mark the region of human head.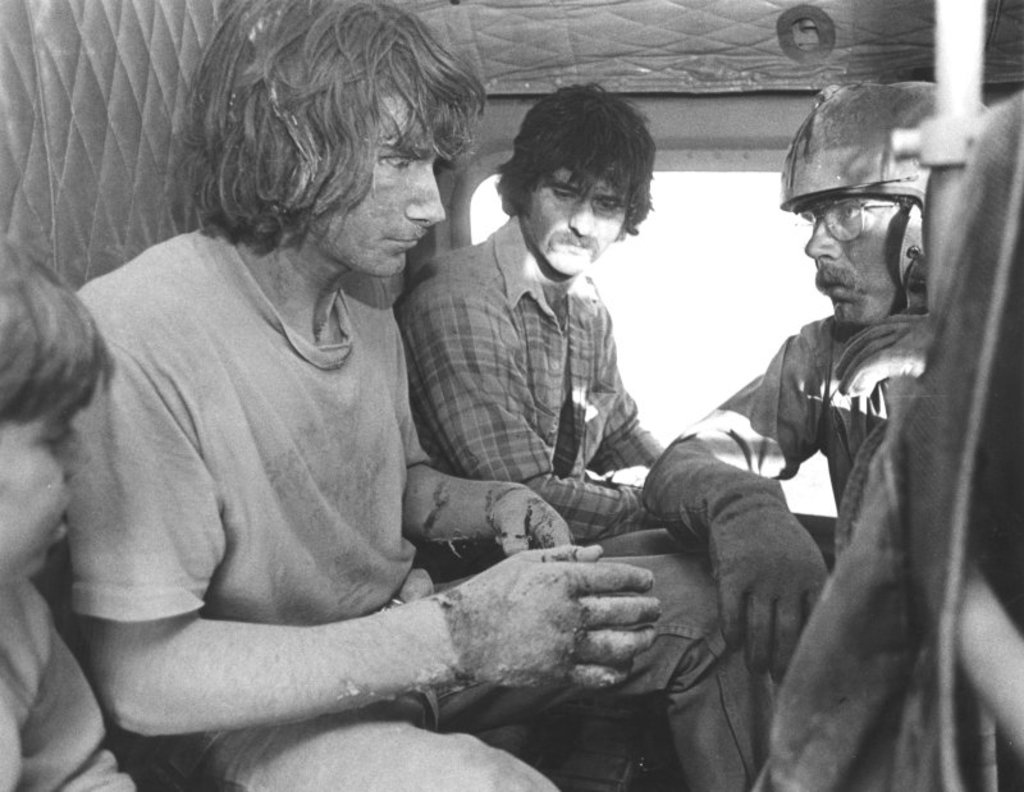
Region: BBox(794, 99, 961, 333).
